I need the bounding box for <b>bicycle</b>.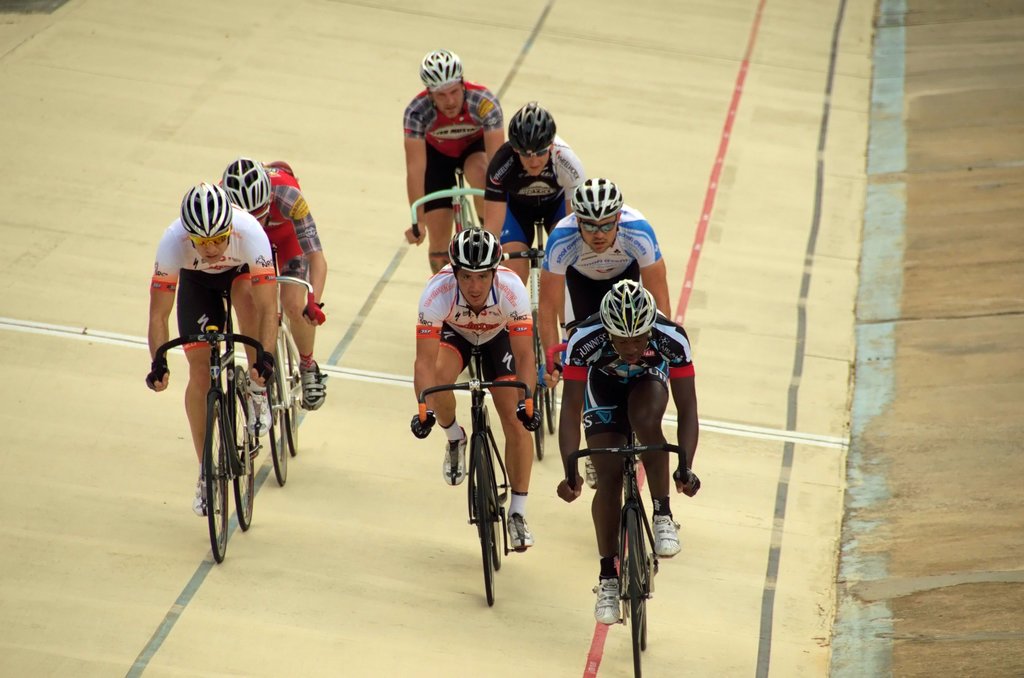
Here it is: Rect(499, 215, 558, 462).
